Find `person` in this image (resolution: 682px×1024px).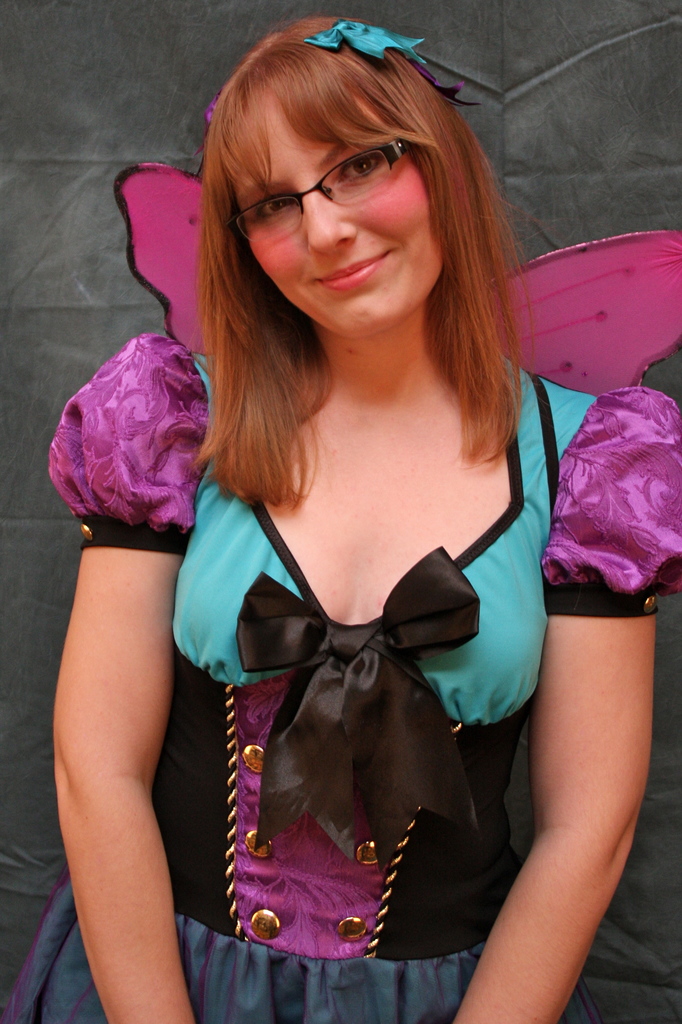
l=56, t=35, r=551, b=982.
